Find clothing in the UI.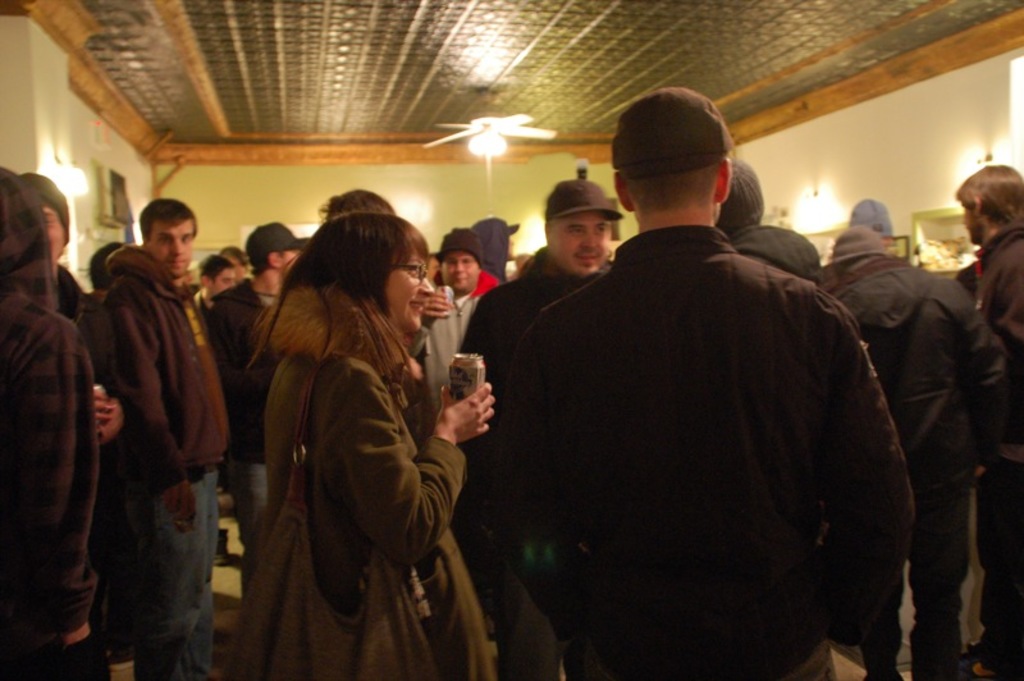
UI element at l=499, t=196, r=920, b=678.
